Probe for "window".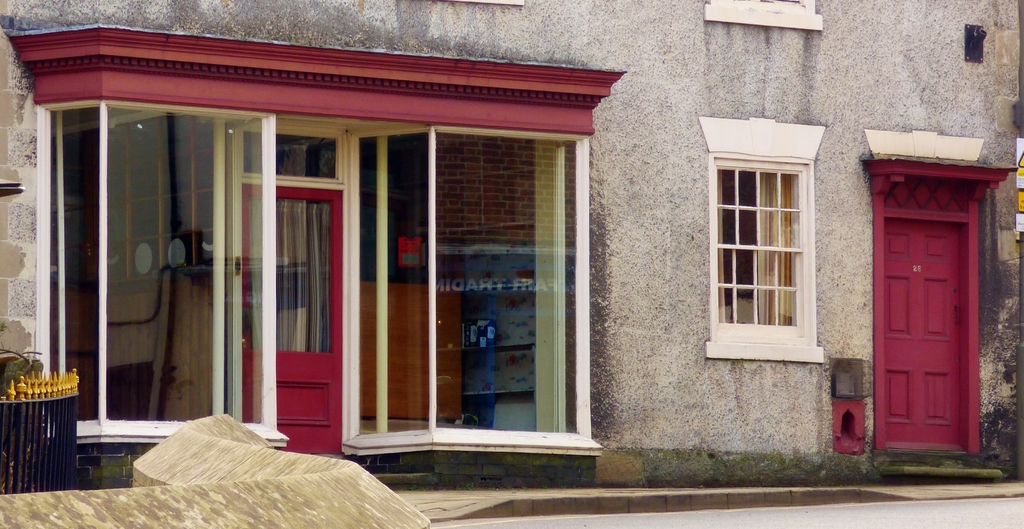
Probe result: l=693, t=0, r=826, b=26.
